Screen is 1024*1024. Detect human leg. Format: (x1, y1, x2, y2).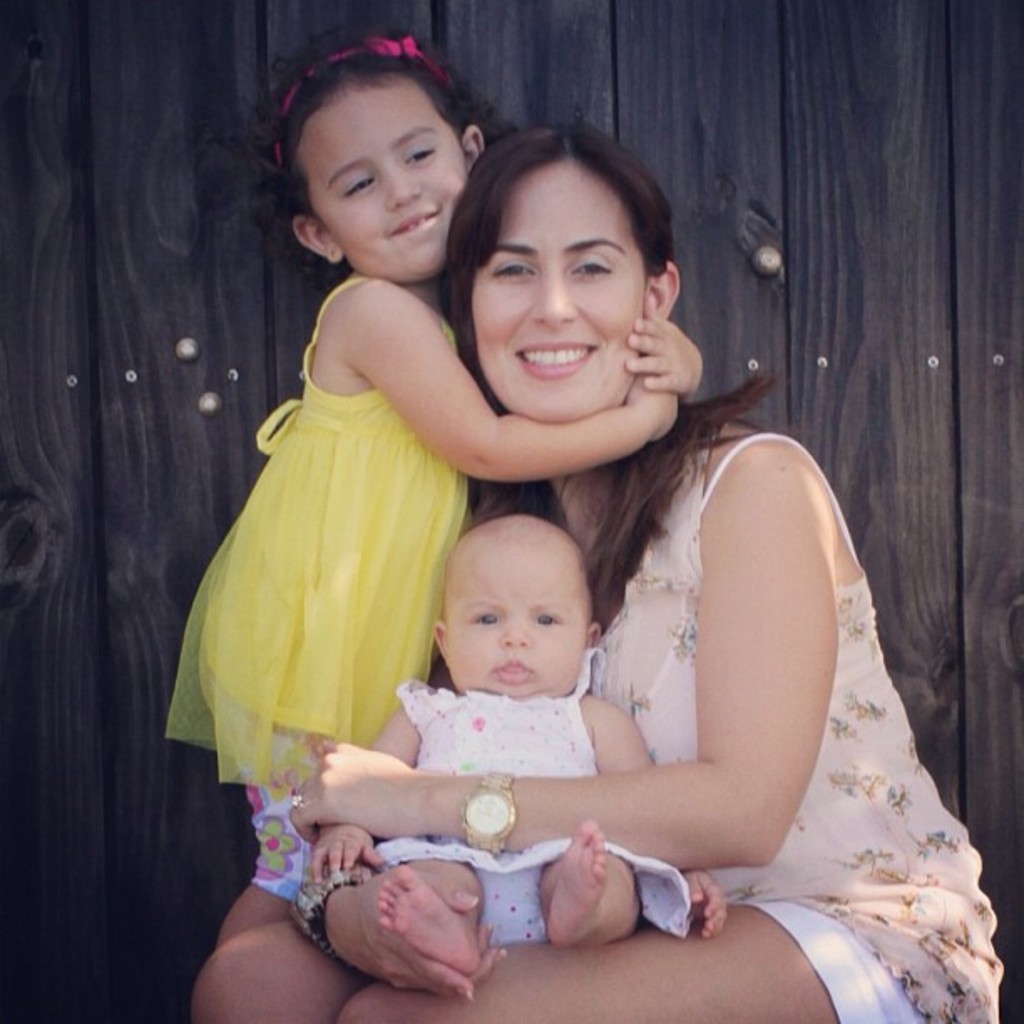
(331, 907, 838, 1022).
